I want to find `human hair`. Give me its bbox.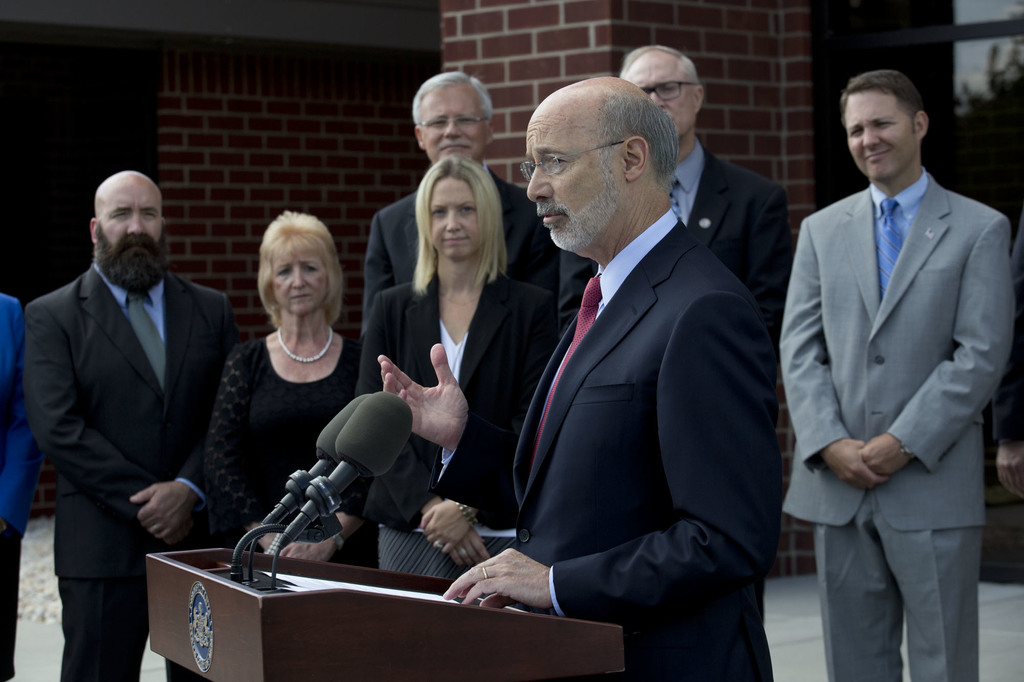
BBox(595, 92, 678, 196).
